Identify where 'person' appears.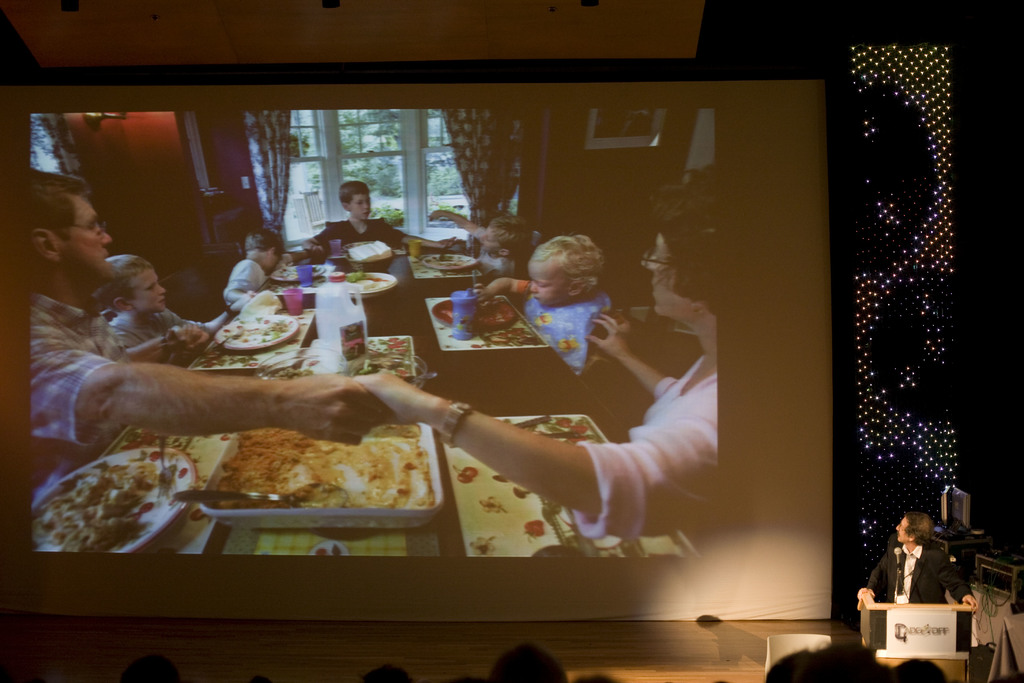
Appears at [218,225,276,304].
